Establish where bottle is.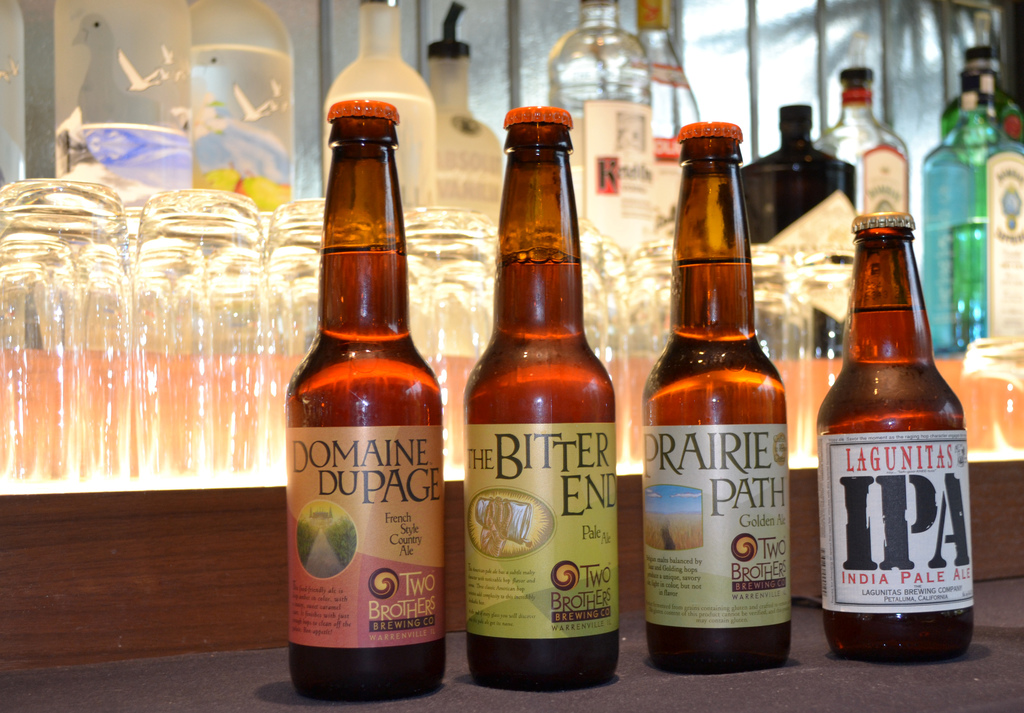
Established at pyautogui.locateOnScreen(413, 0, 515, 232).
